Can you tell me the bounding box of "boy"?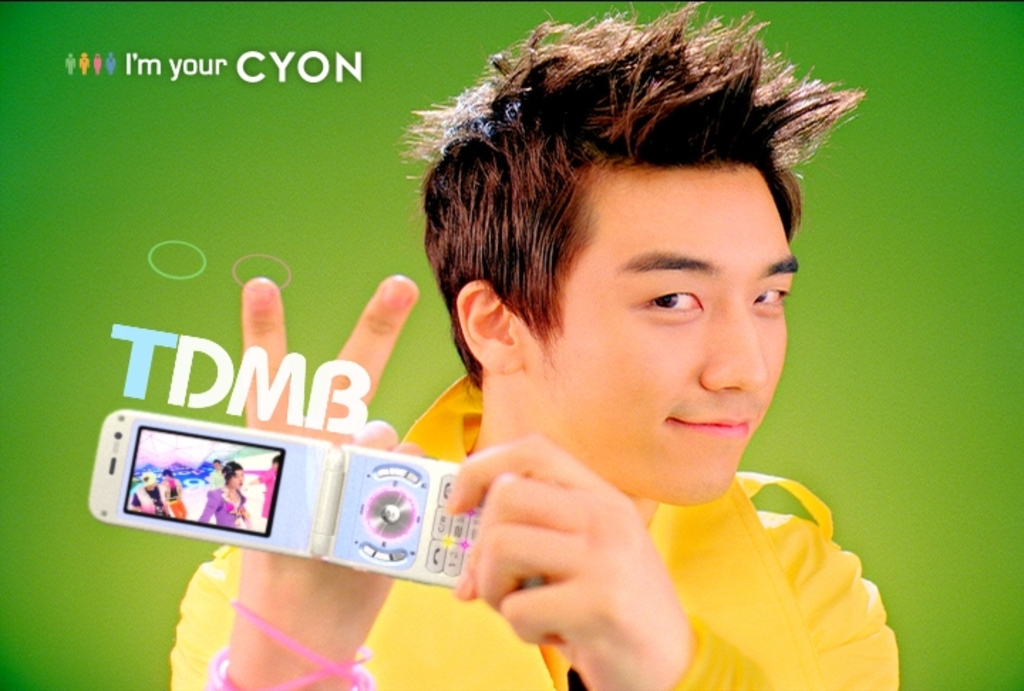
114, 55, 771, 680.
